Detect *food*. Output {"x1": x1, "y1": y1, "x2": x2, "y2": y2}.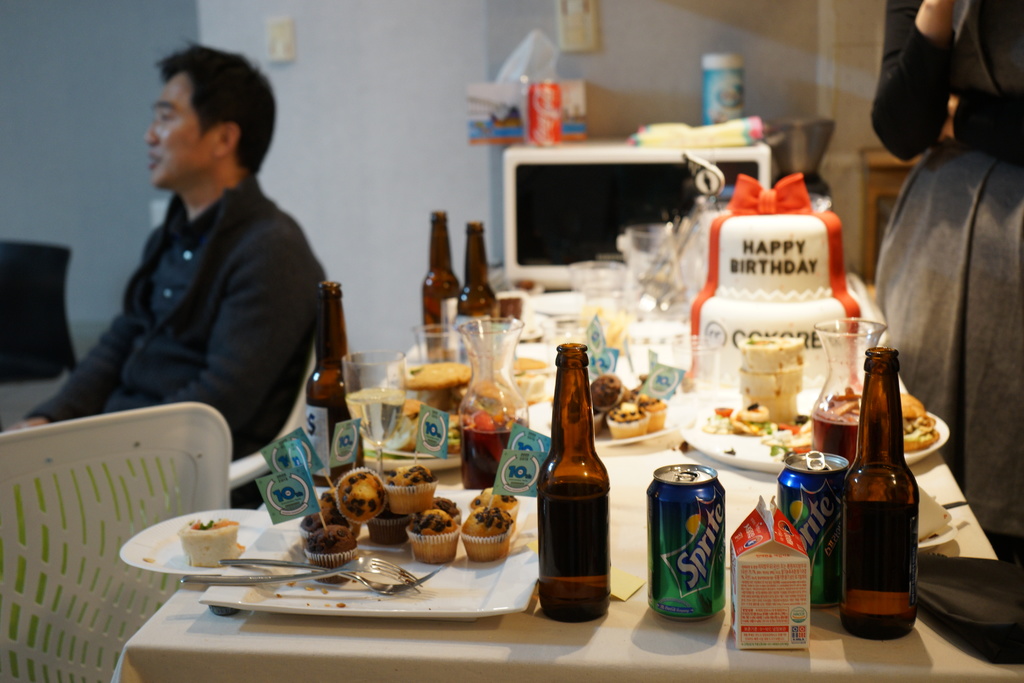
{"x1": 409, "y1": 360, "x2": 470, "y2": 394}.
